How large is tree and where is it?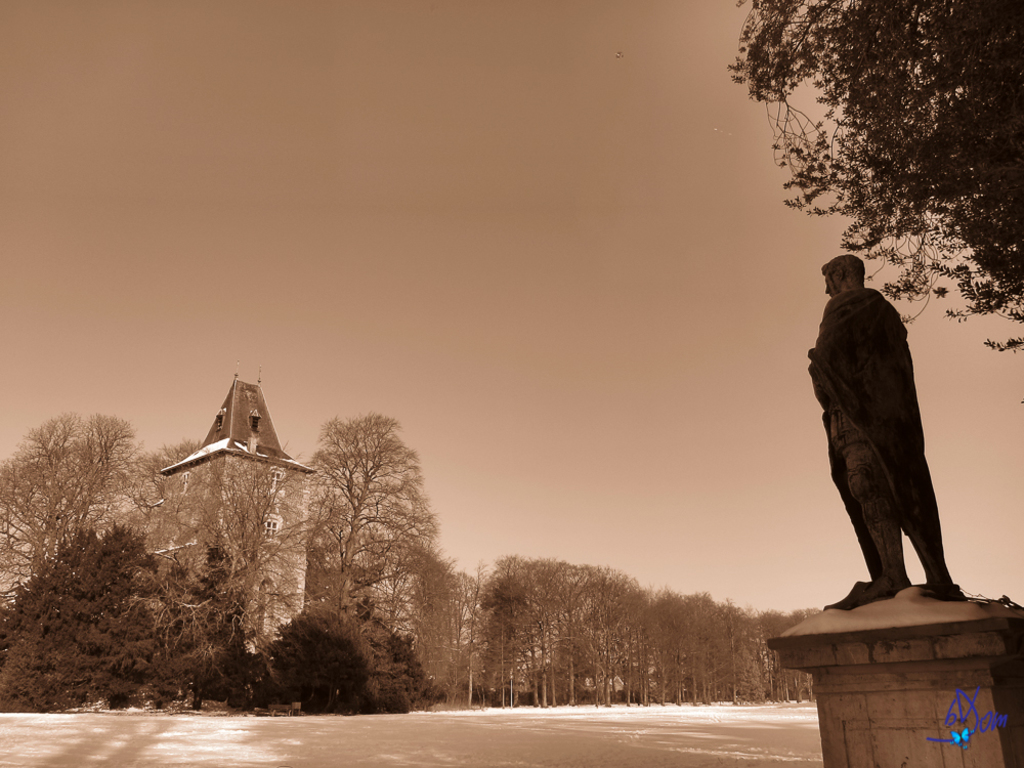
Bounding box: left=382, top=503, right=477, bottom=710.
